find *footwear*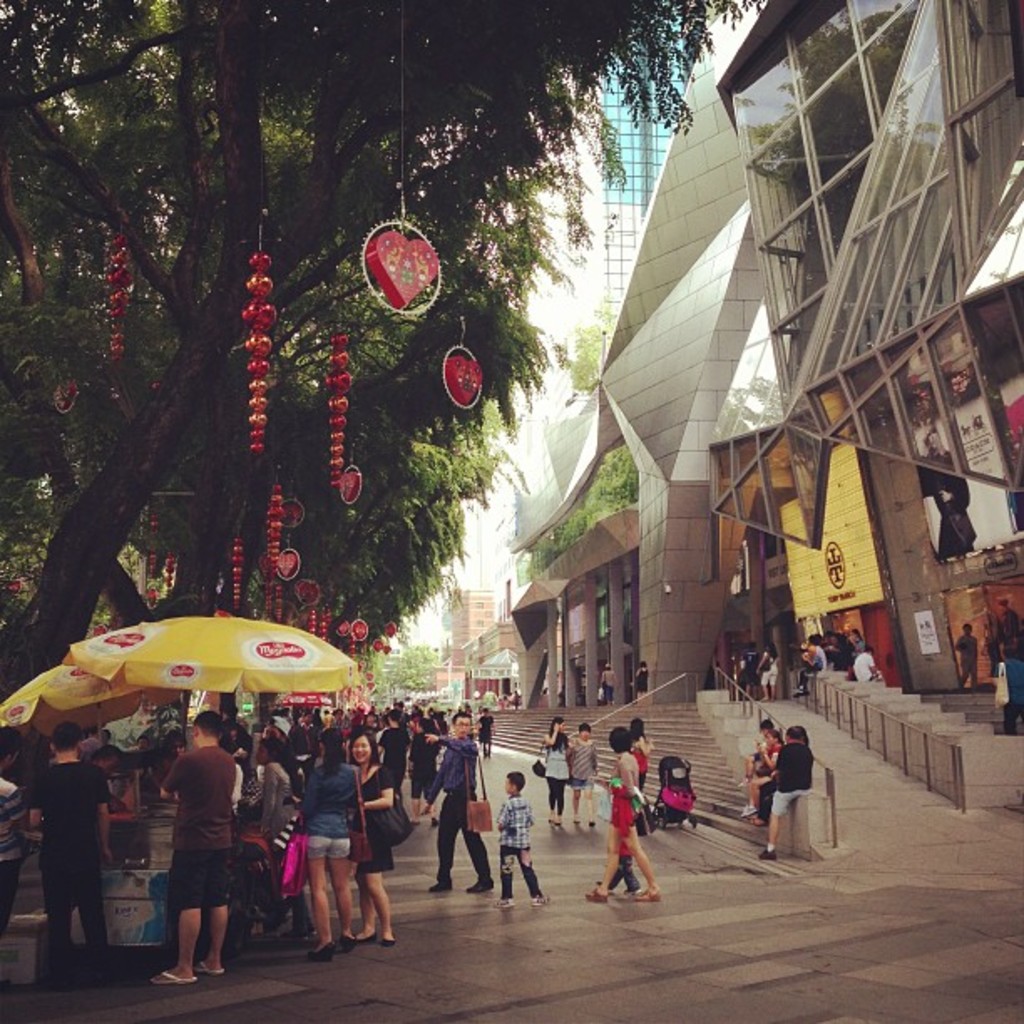
pyautogui.locateOnScreen(634, 887, 659, 905)
